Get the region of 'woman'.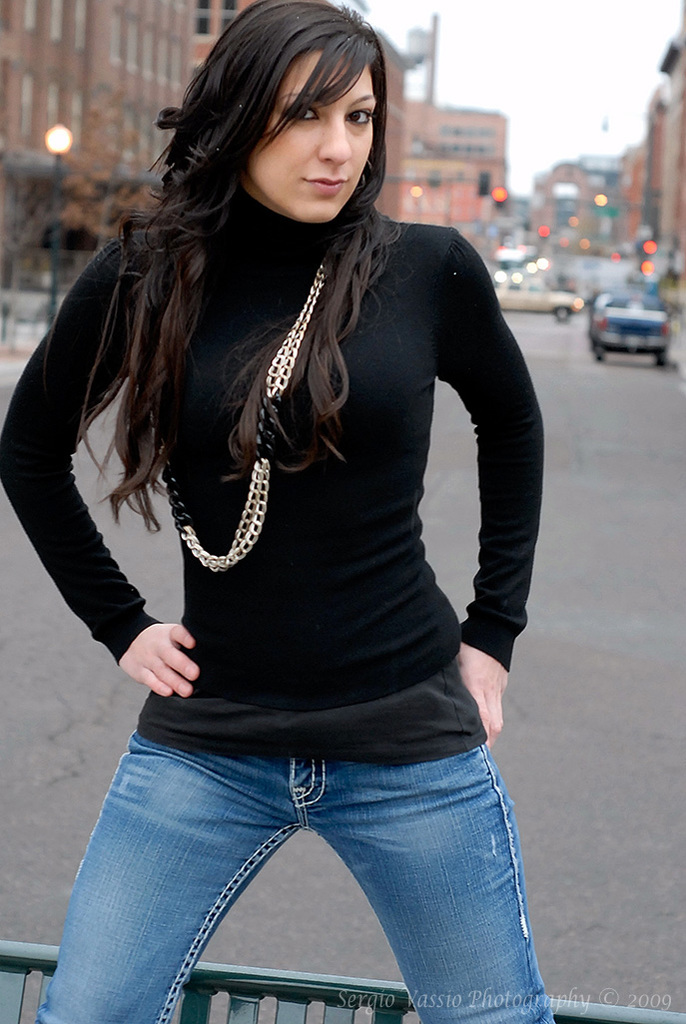
<bbox>0, 0, 553, 1023</bbox>.
